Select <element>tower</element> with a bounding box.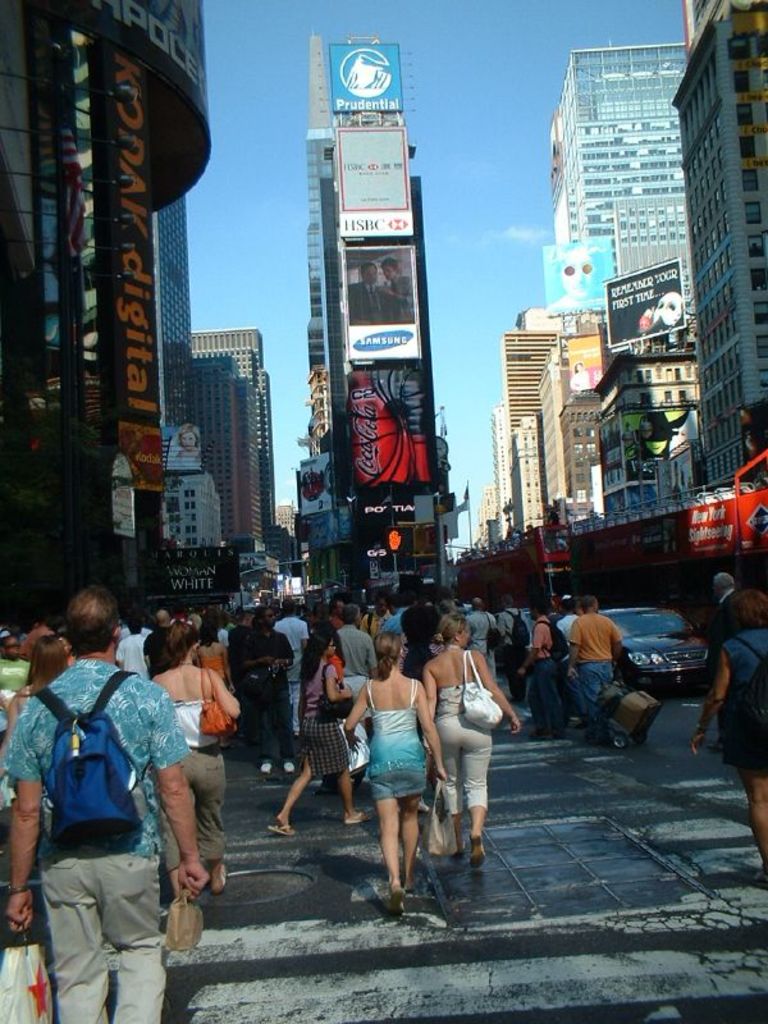
{"left": 152, "top": 197, "right": 184, "bottom": 468}.
